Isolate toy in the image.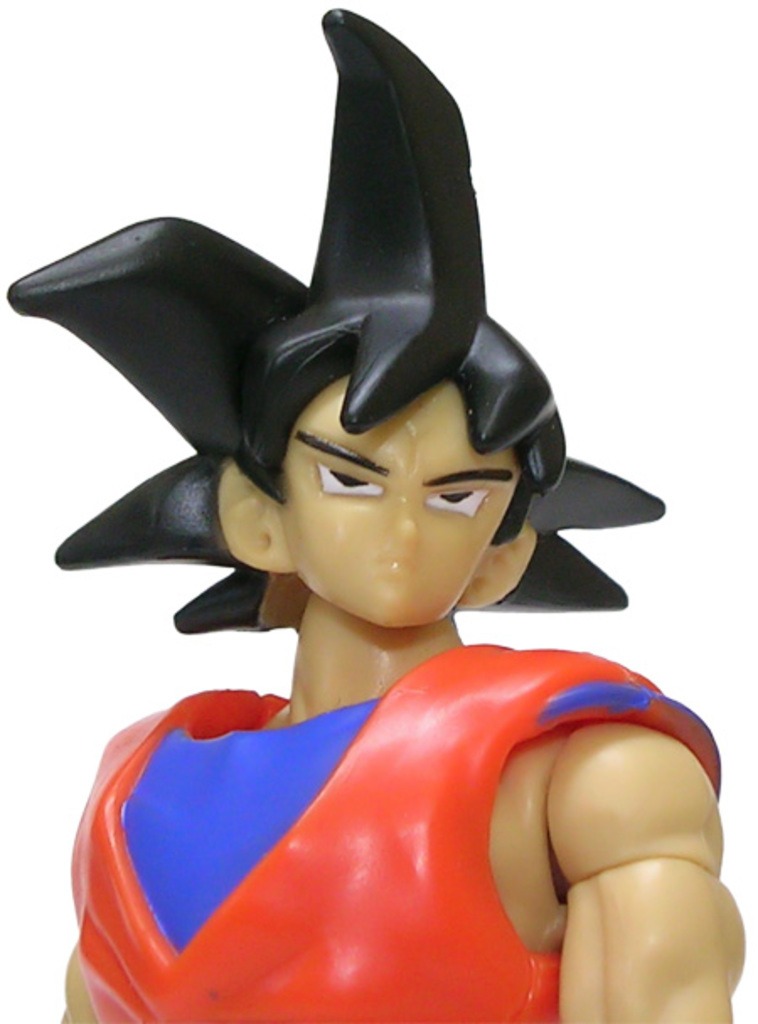
Isolated region: 3, 3, 748, 1022.
